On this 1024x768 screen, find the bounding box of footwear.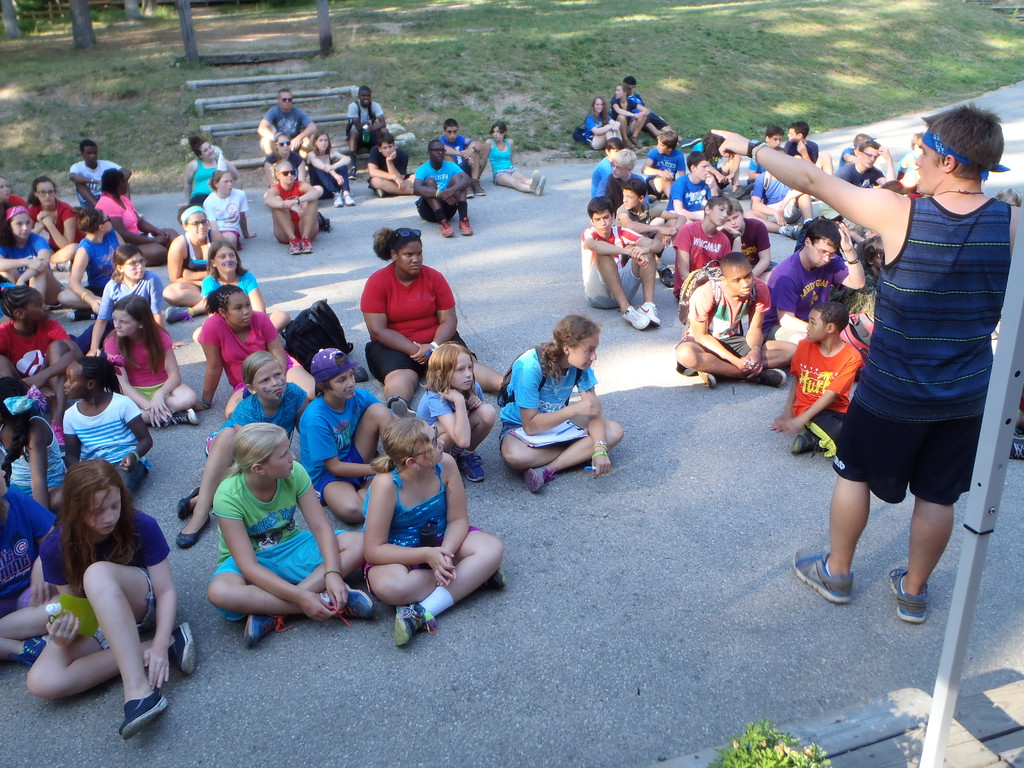
Bounding box: {"left": 525, "top": 167, "right": 543, "bottom": 192}.
